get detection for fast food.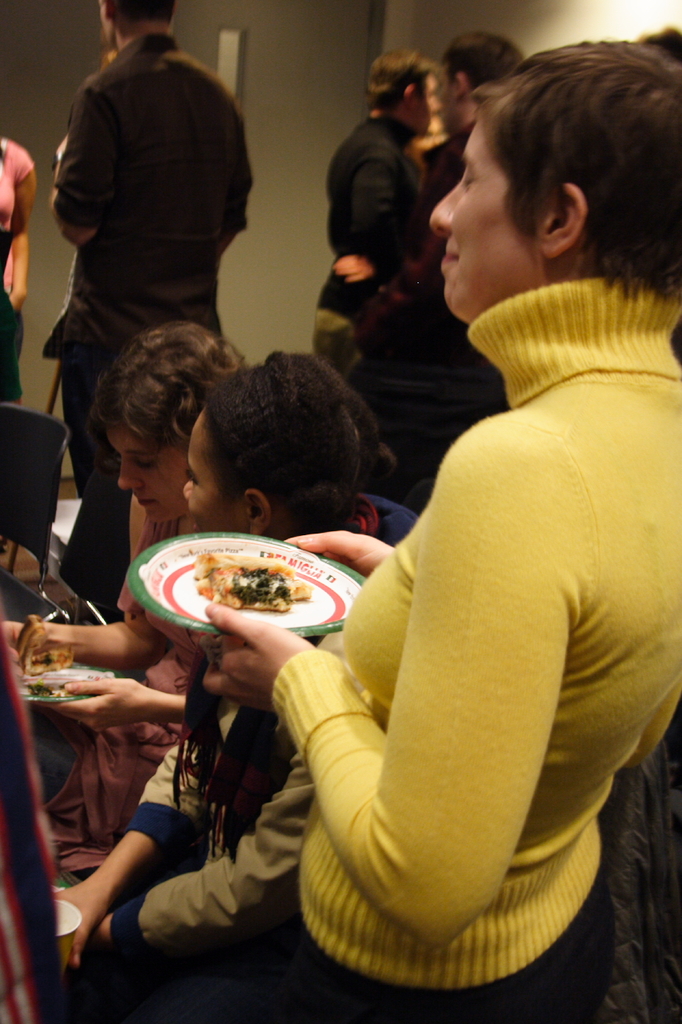
Detection: crop(25, 645, 70, 675).
